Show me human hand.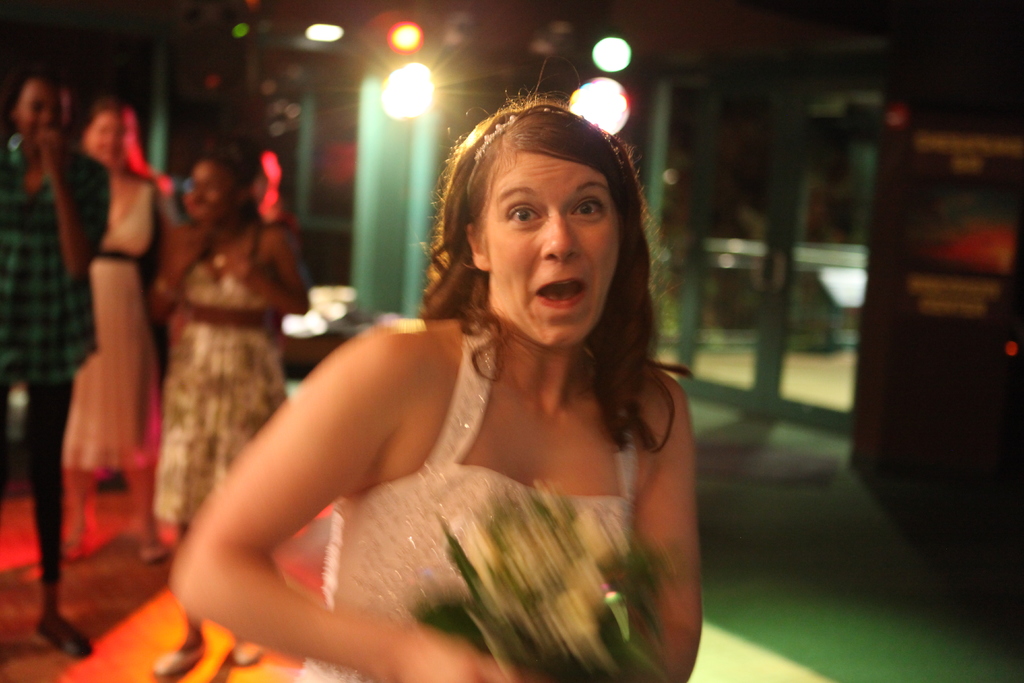
human hand is here: box=[234, 259, 268, 290].
